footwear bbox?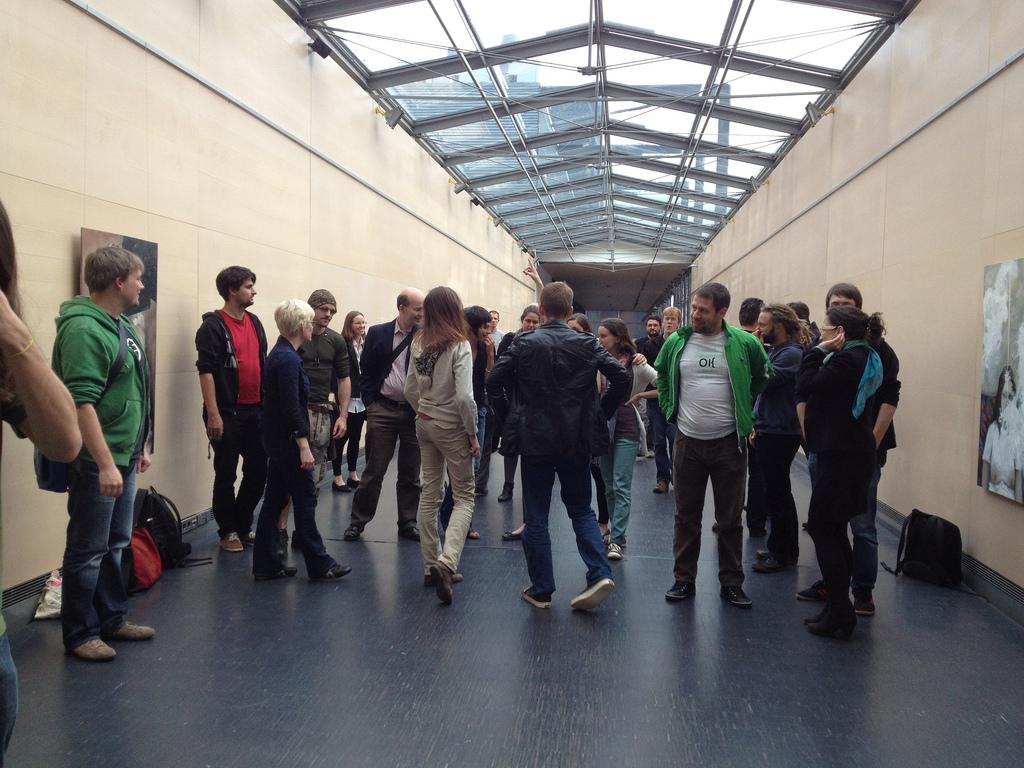
(651,473,672,495)
